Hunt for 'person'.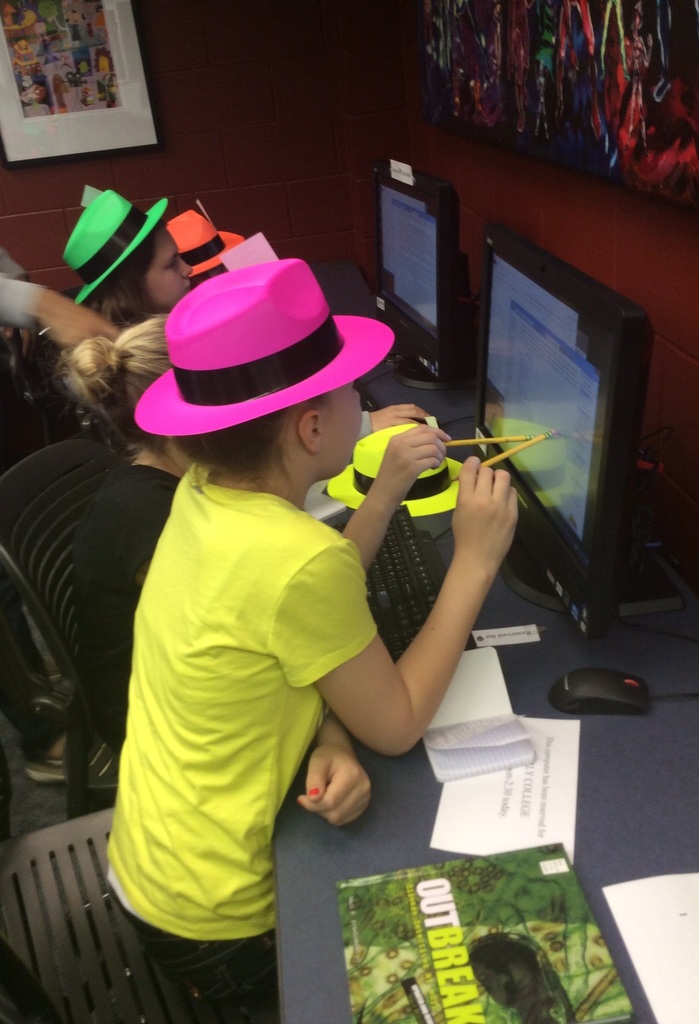
Hunted down at x1=53 y1=307 x2=220 y2=767.
